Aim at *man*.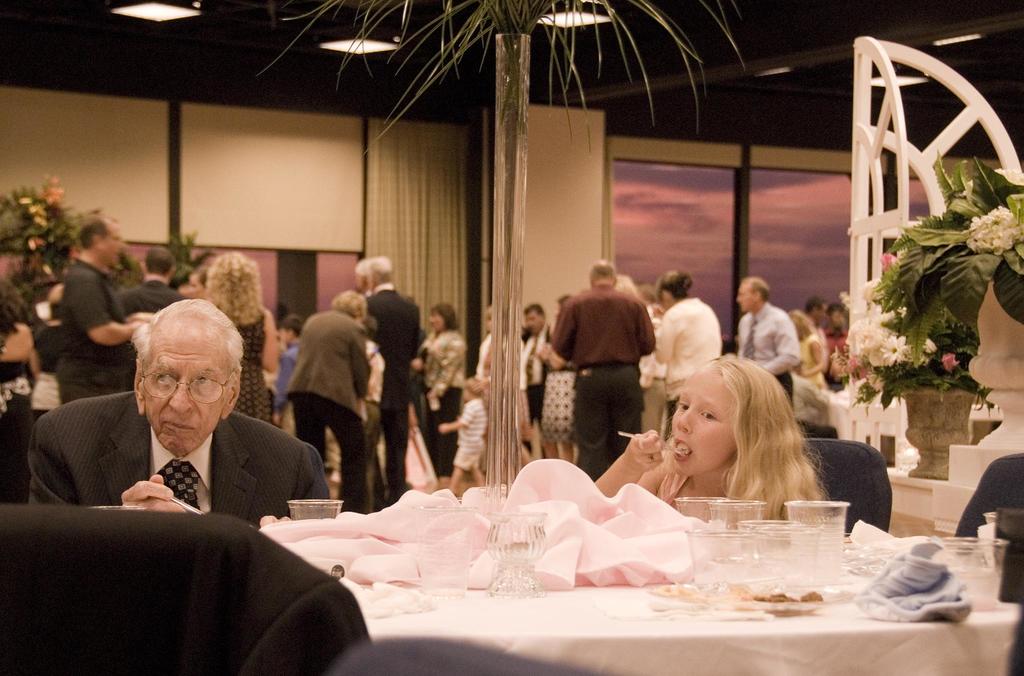
Aimed at [116,239,186,314].
